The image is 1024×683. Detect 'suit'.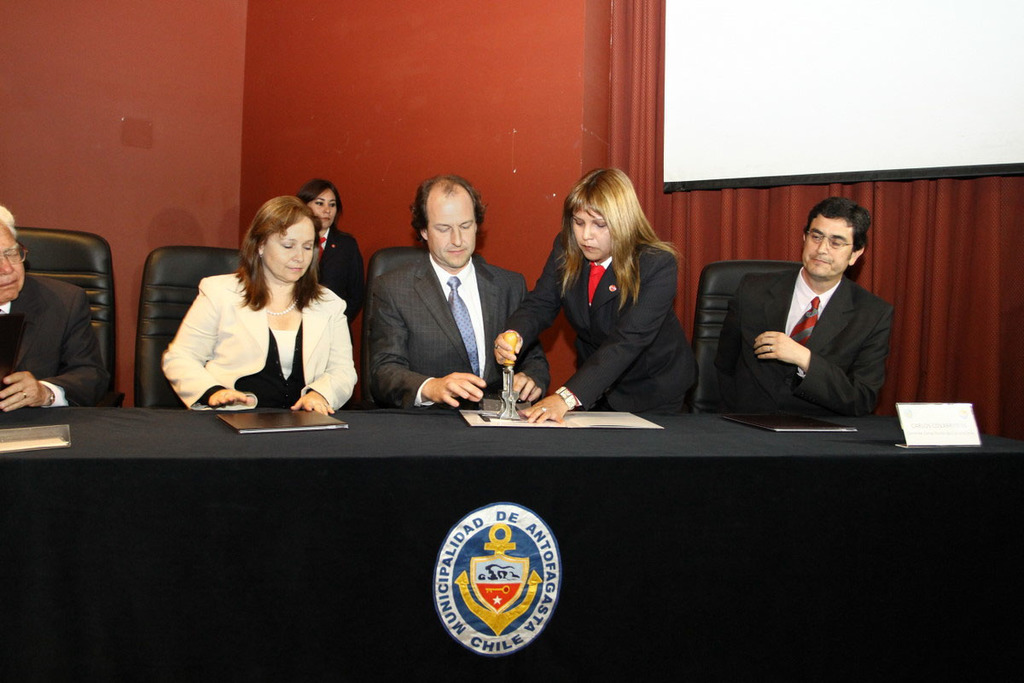
Detection: {"x1": 314, "y1": 225, "x2": 369, "y2": 321}.
